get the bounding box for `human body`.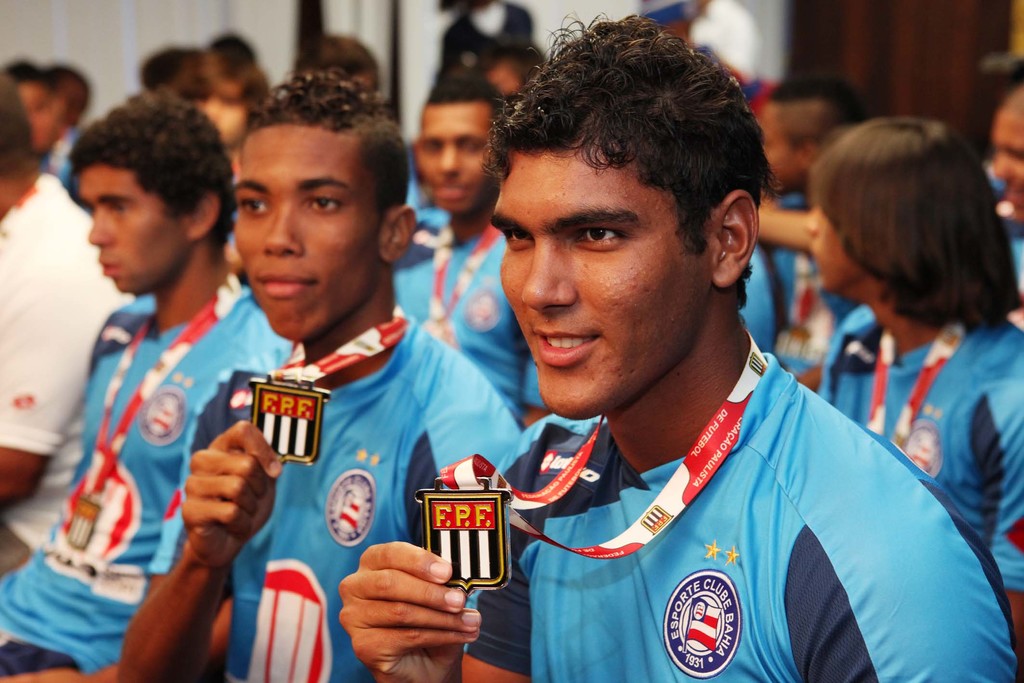
766/195/852/395.
